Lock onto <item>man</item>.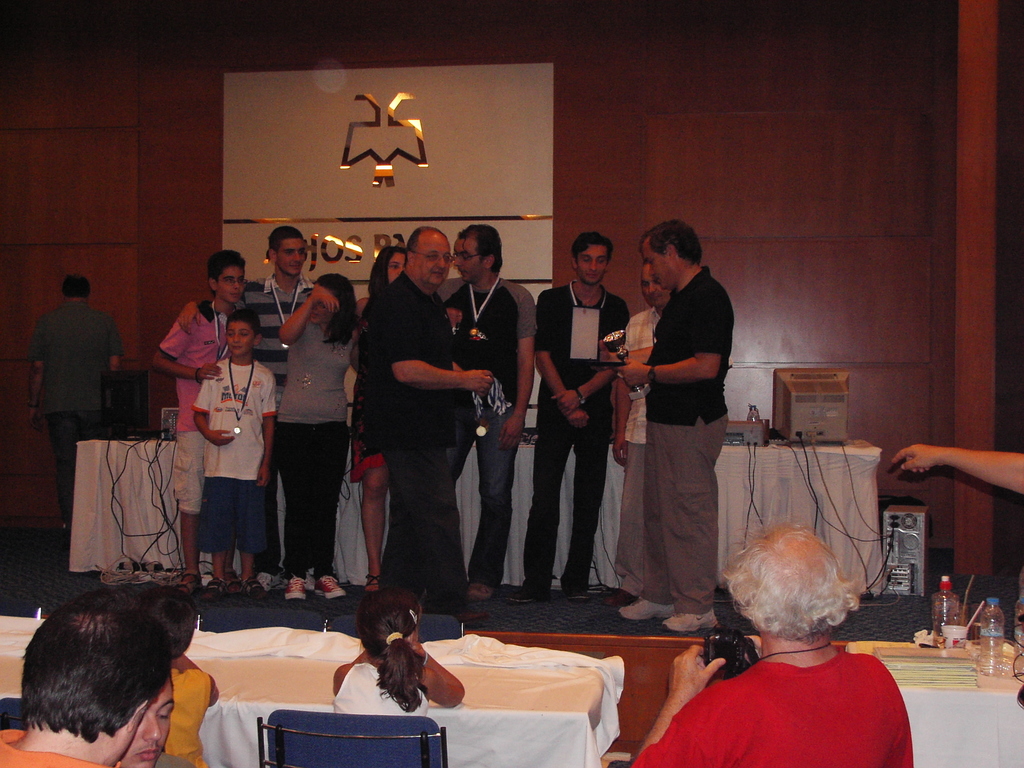
Locked: select_region(175, 225, 316, 590).
